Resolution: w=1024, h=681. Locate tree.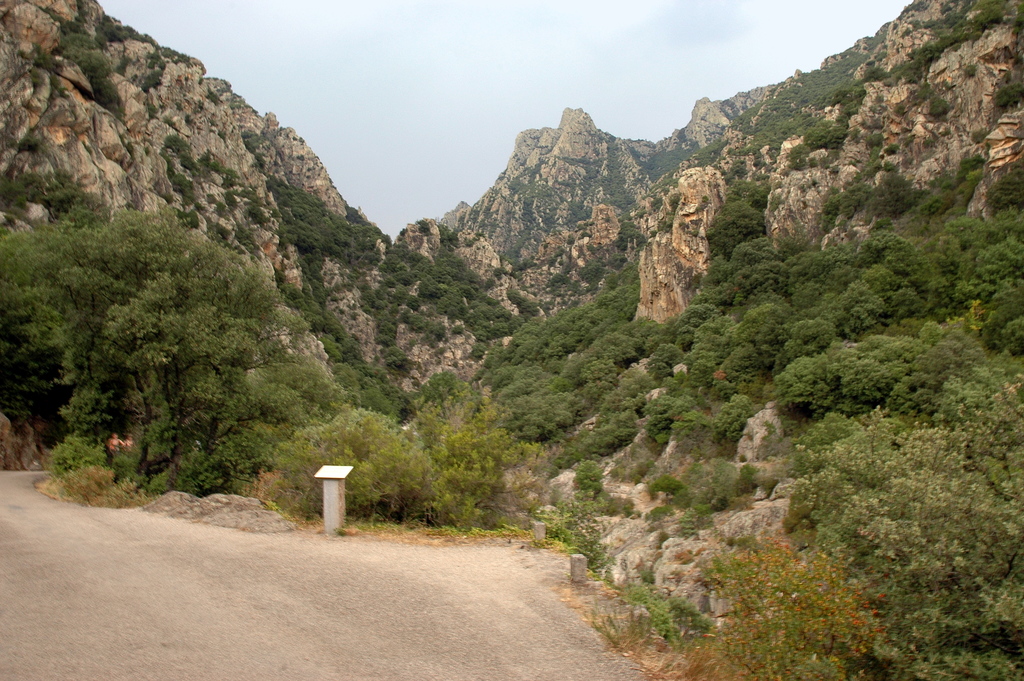
detection(778, 402, 1023, 680).
